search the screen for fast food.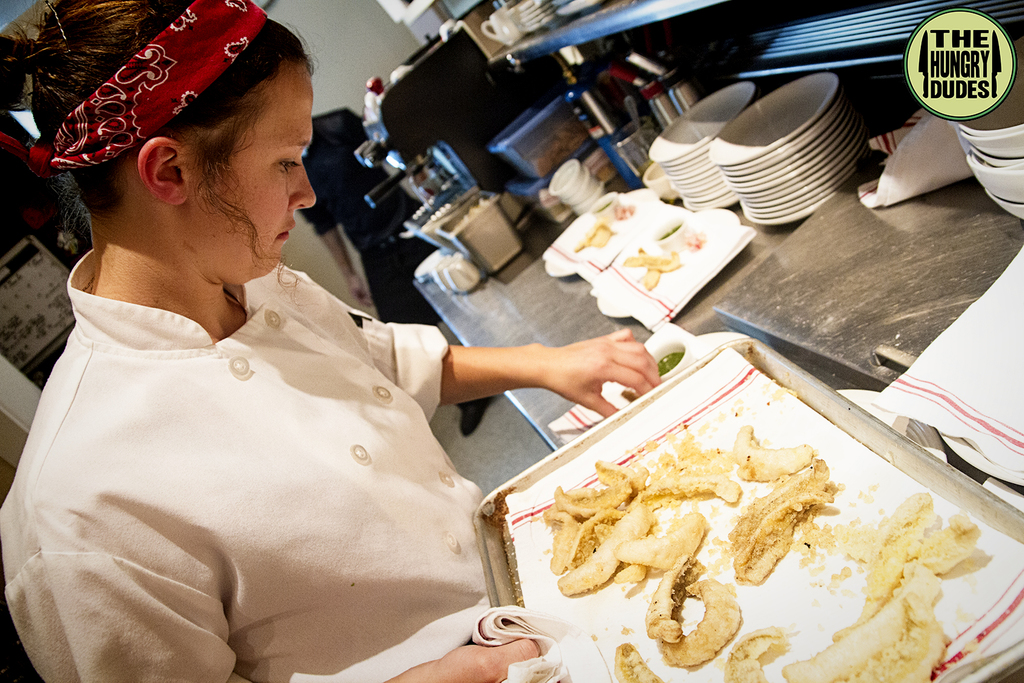
Found at 920 506 988 558.
